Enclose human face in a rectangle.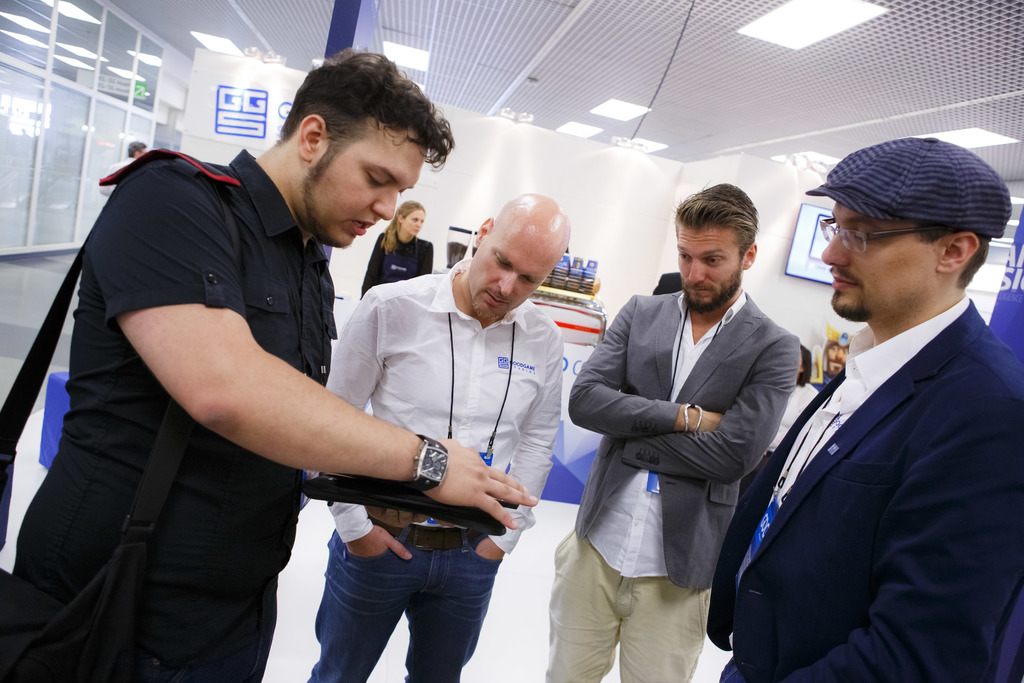
pyautogui.locateOnScreen(676, 226, 741, 309).
